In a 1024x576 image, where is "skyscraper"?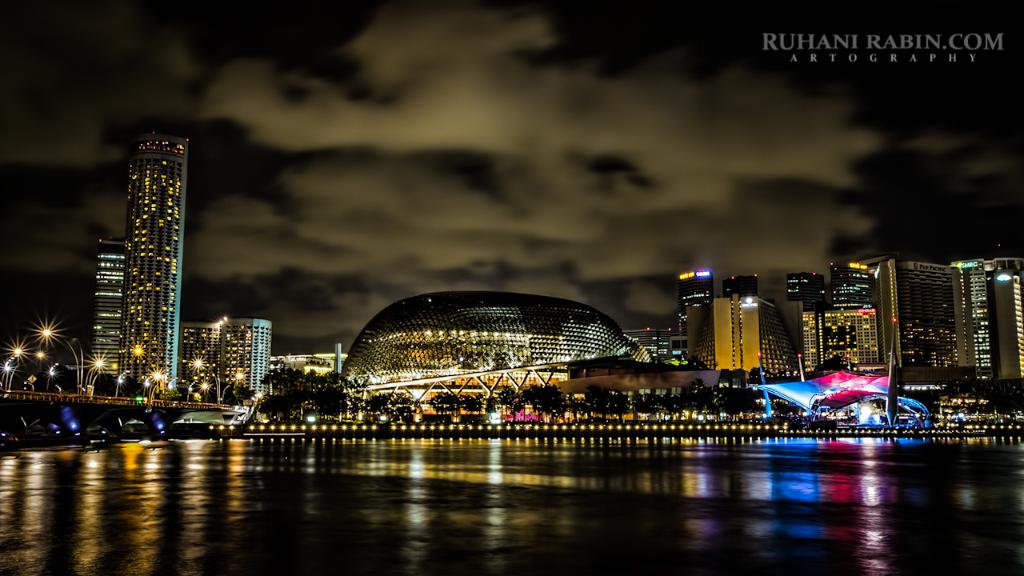
185/317/227/395.
